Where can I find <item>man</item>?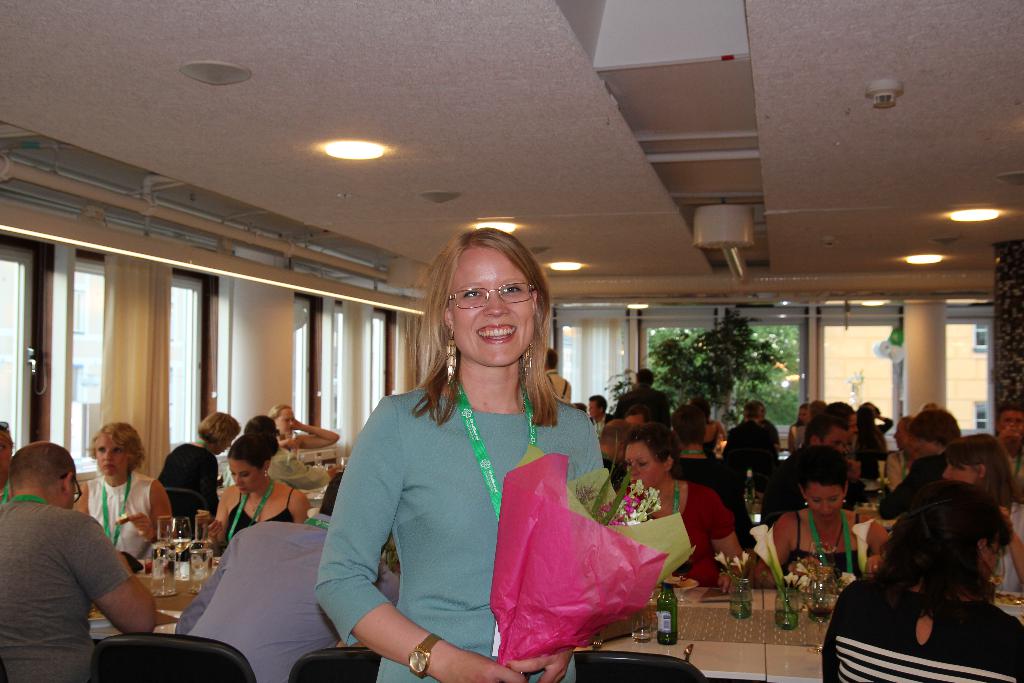
You can find it at region(616, 370, 675, 430).
